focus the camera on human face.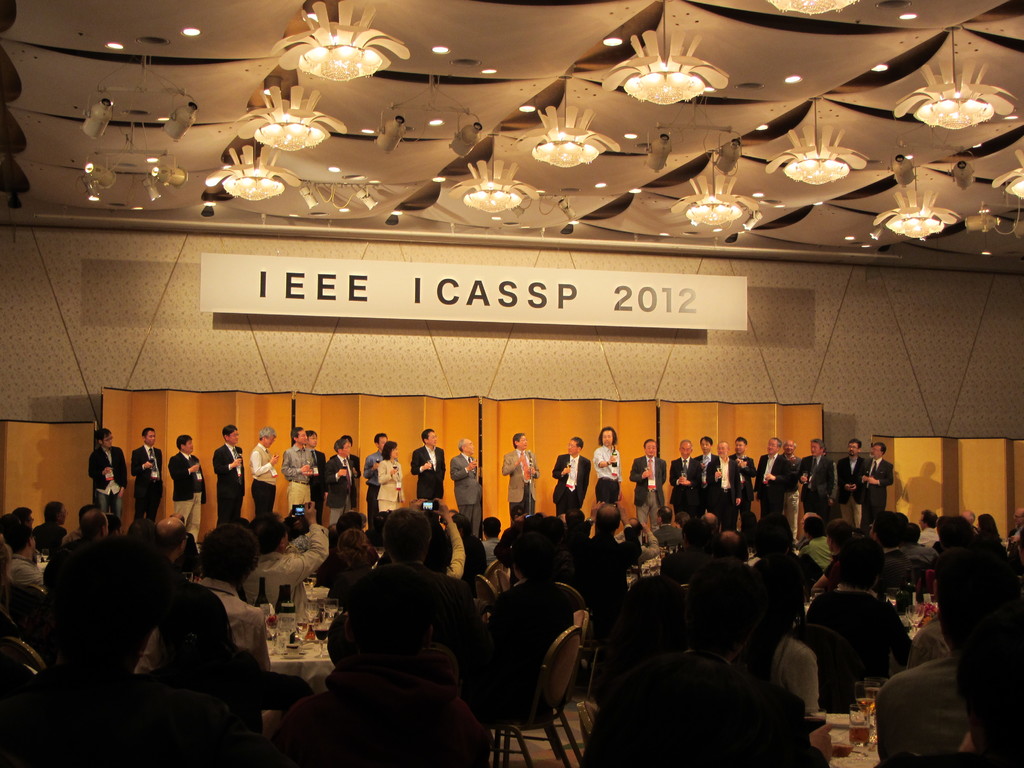
Focus region: x1=338, y1=444, x2=353, y2=458.
